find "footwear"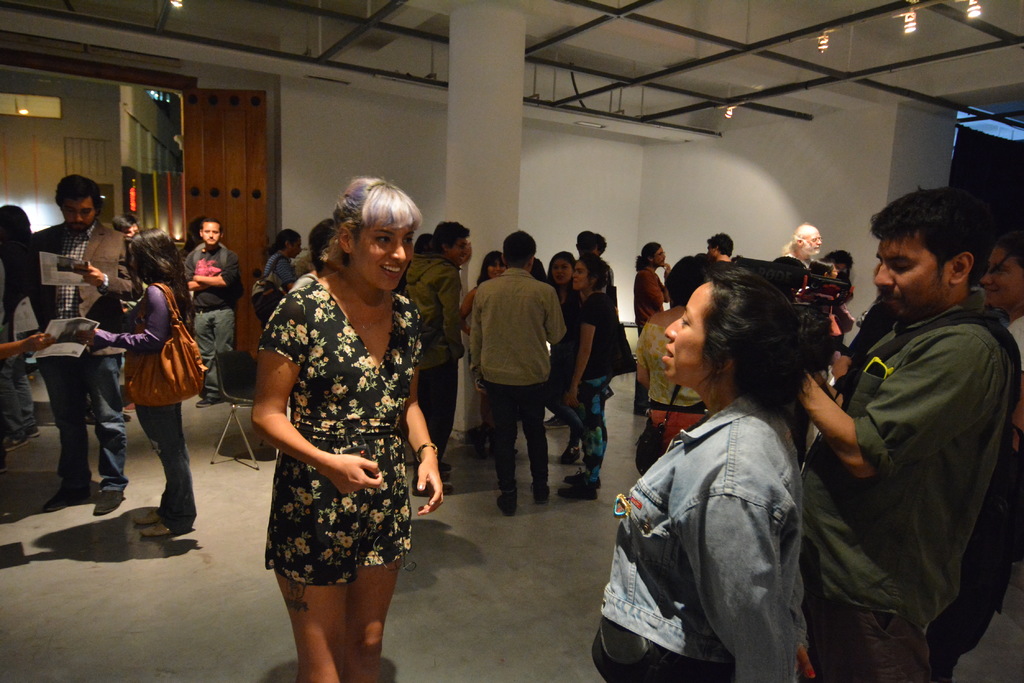
locate(94, 486, 124, 516)
